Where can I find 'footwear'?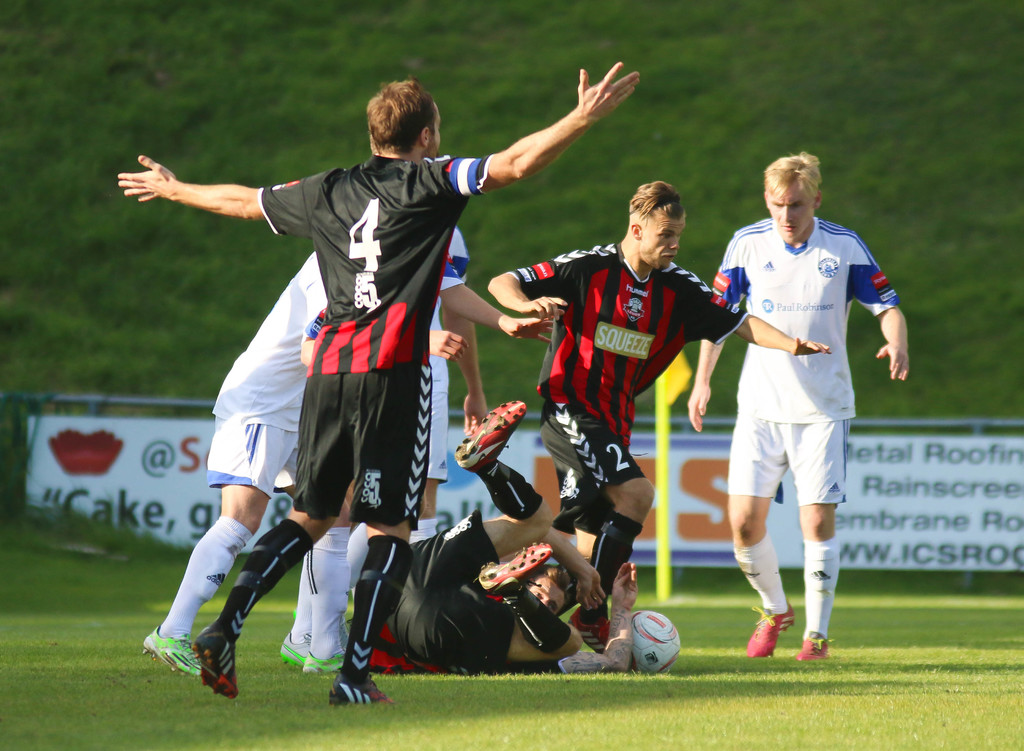
You can find it at left=801, top=620, right=836, bottom=664.
